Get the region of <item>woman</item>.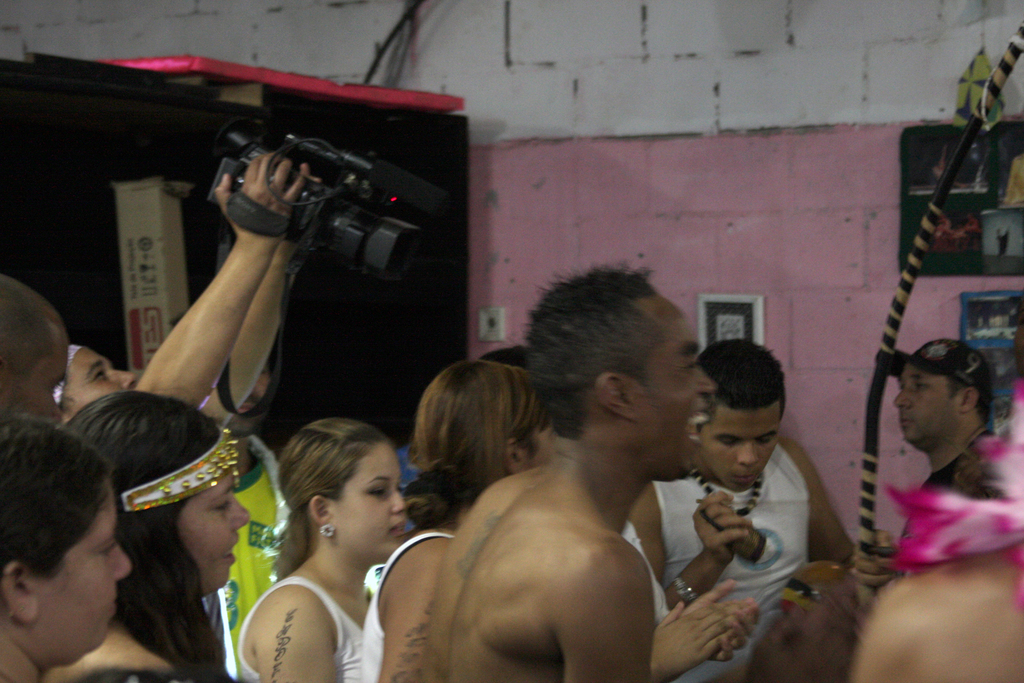
x1=0 y1=415 x2=132 y2=682.
